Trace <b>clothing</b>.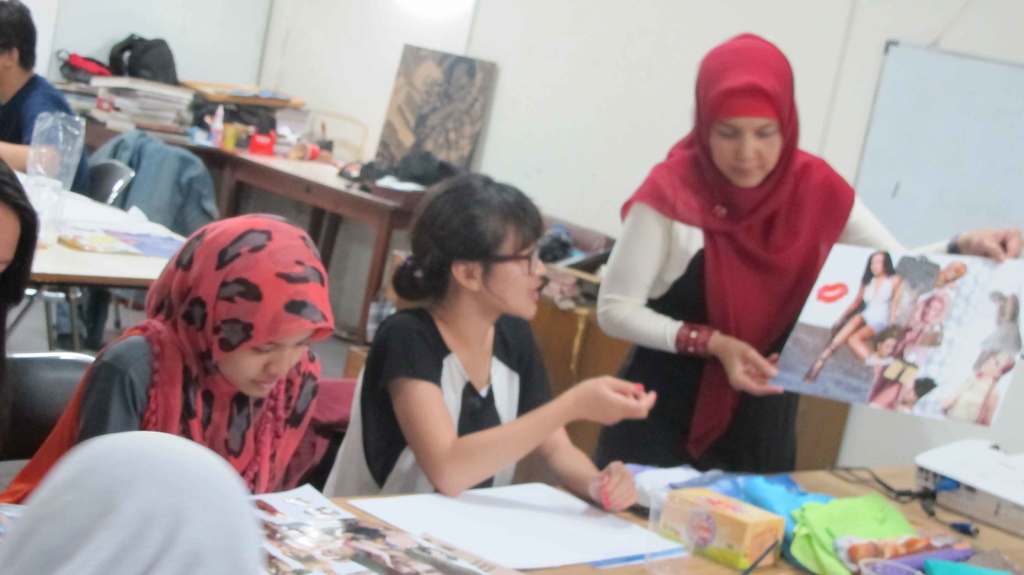
Traced to crop(84, 130, 216, 259).
